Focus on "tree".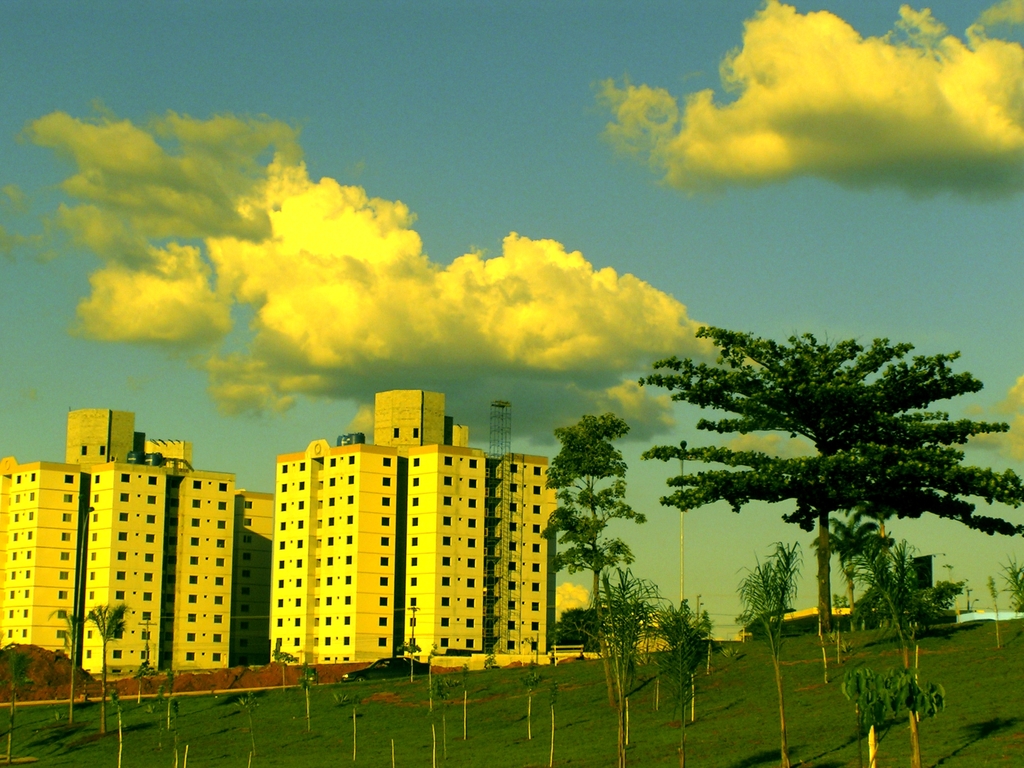
Focused at locate(979, 570, 1001, 648).
